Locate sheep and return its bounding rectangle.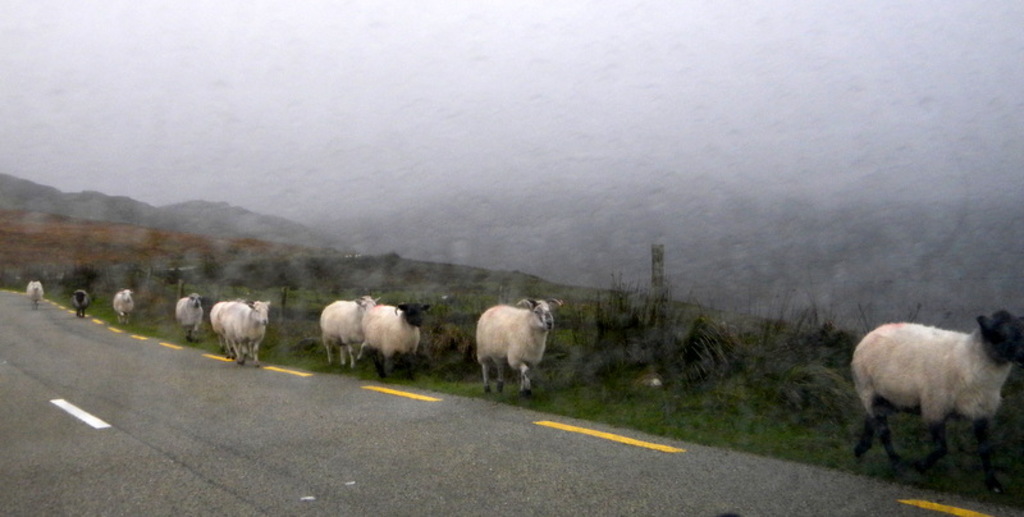
pyautogui.locateOnScreen(856, 311, 1023, 484).
